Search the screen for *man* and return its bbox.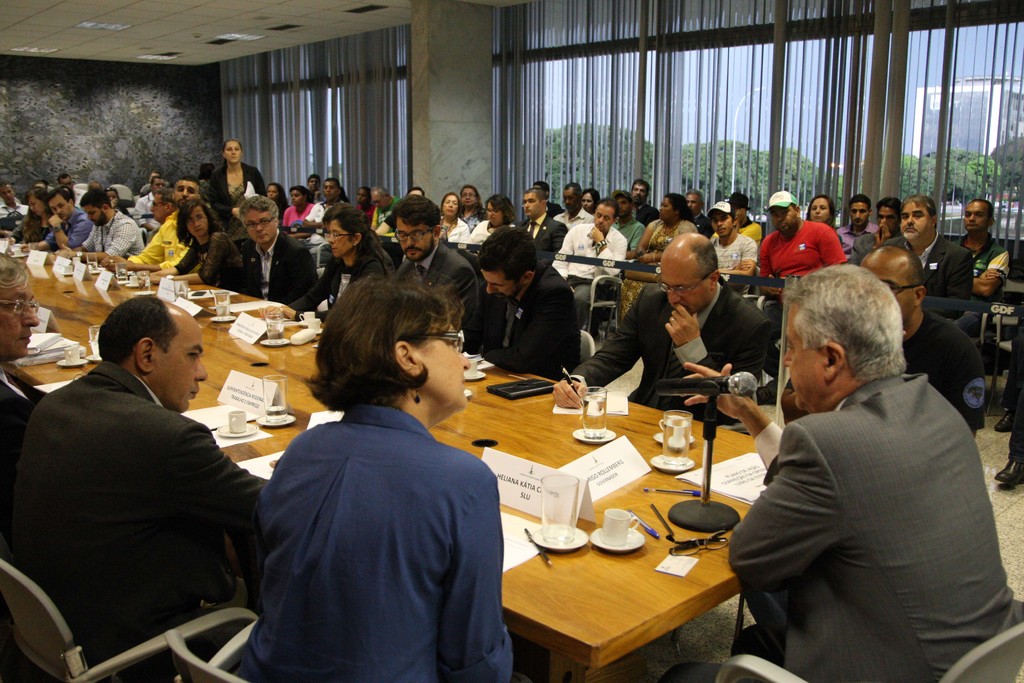
Found: BBox(215, 196, 319, 304).
